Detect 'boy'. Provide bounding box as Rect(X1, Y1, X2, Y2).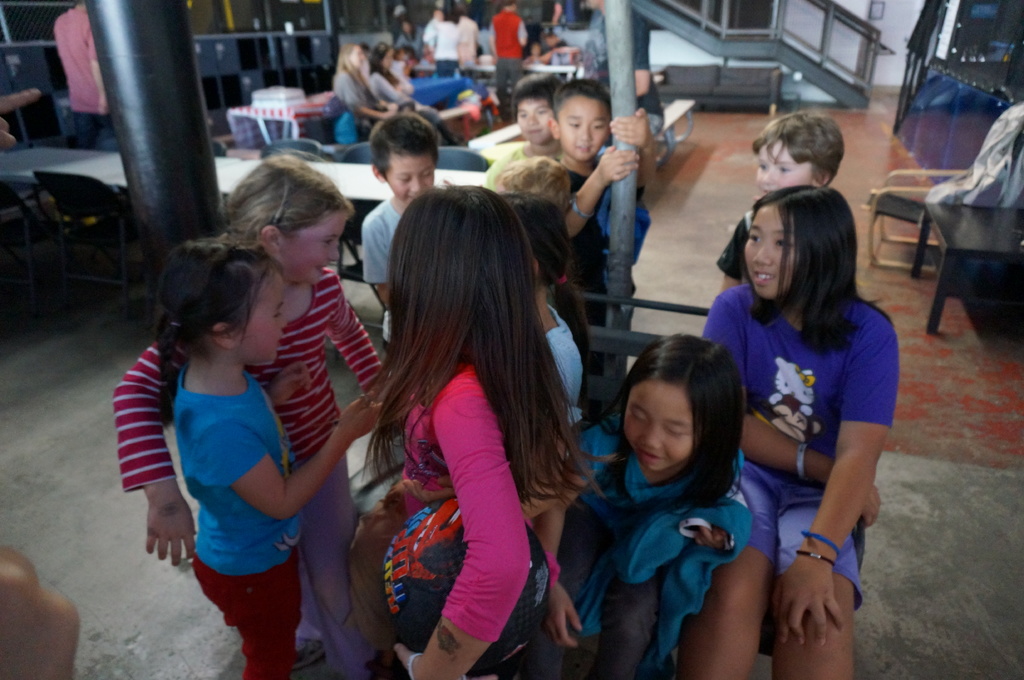
Rect(488, 0, 525, 126).
